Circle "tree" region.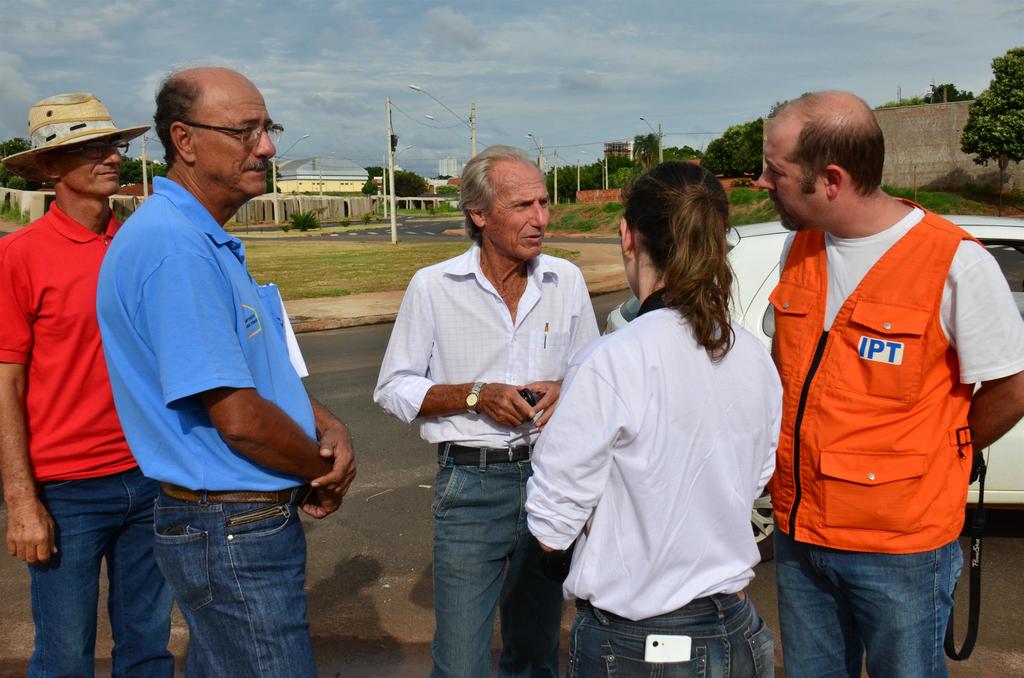
Region: l=374, t=170, r=430, b=205.
